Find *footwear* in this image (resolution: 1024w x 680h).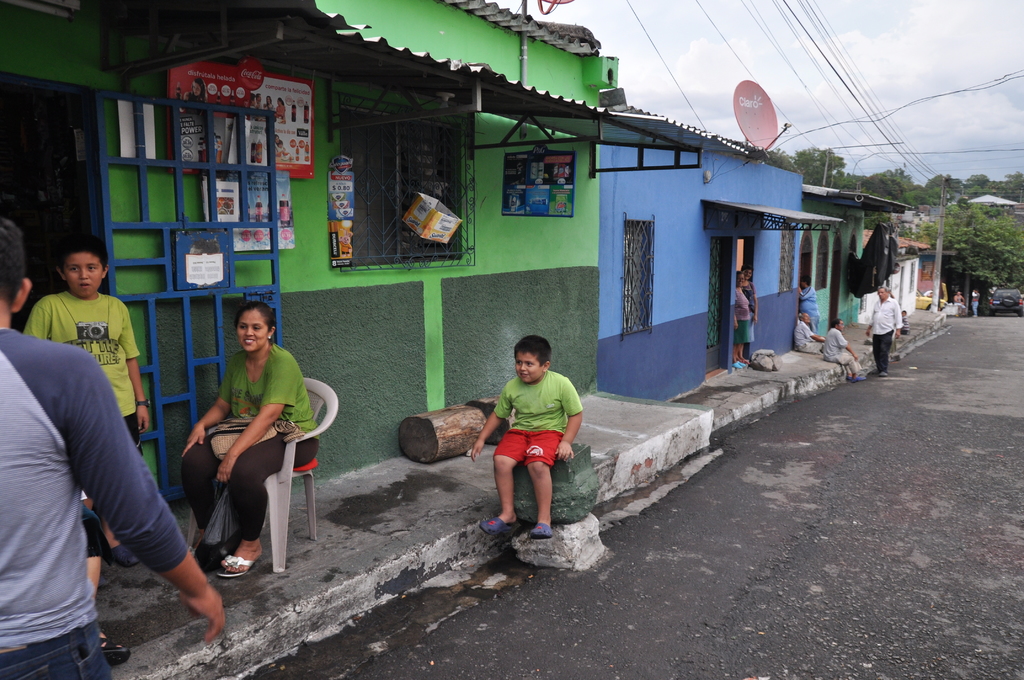
box=[879, 371, 886, 380].
